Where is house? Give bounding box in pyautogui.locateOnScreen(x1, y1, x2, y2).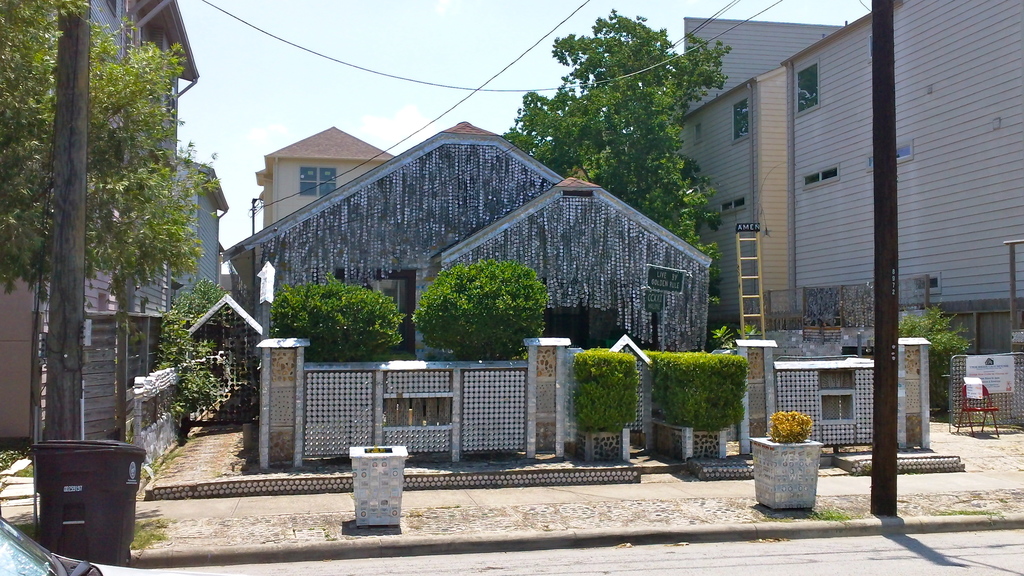
pyautogui.locateOnScreen(0, 0, 227, 456).
